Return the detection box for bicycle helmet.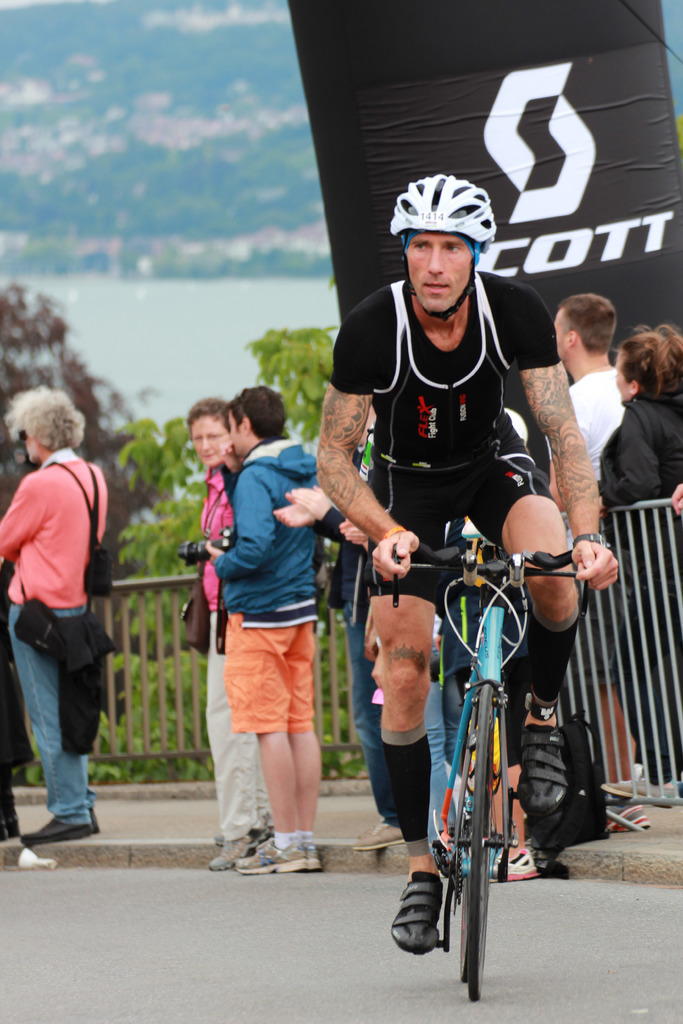
pyautogui.locateOnScreen(386, 172, 491, 251).
